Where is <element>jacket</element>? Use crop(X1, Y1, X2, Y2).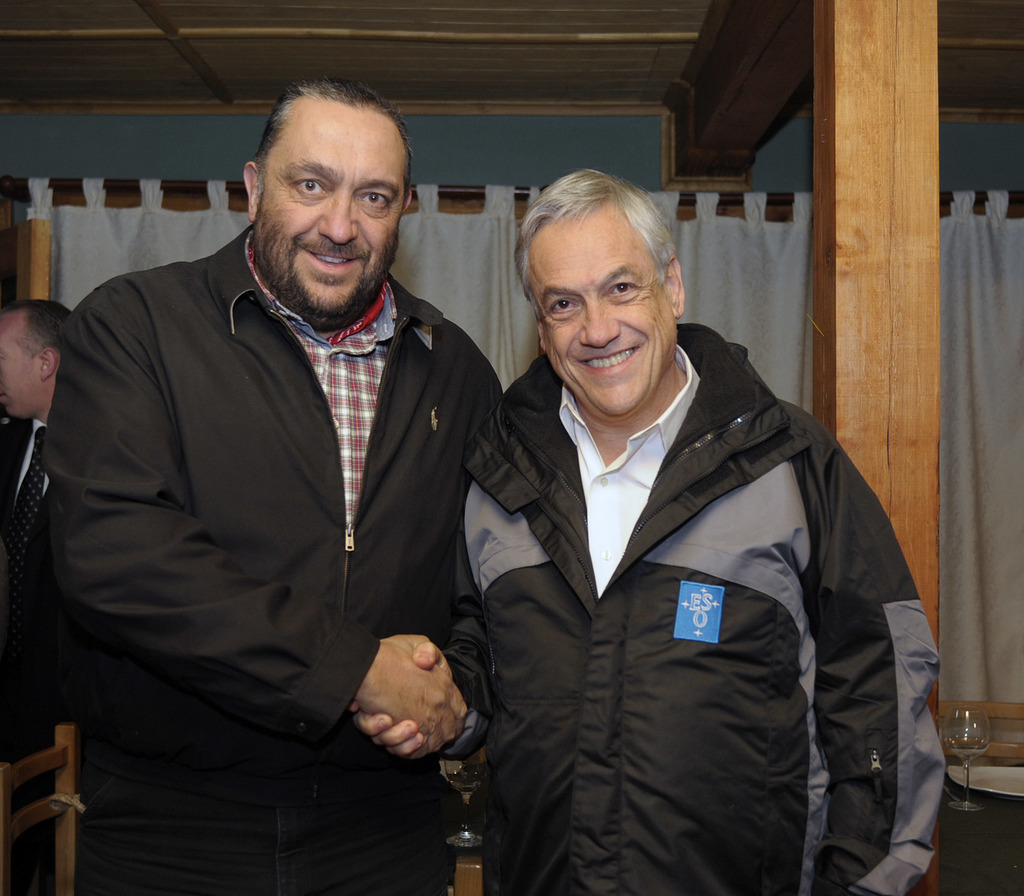
crop(427, 239, 905, 879).
